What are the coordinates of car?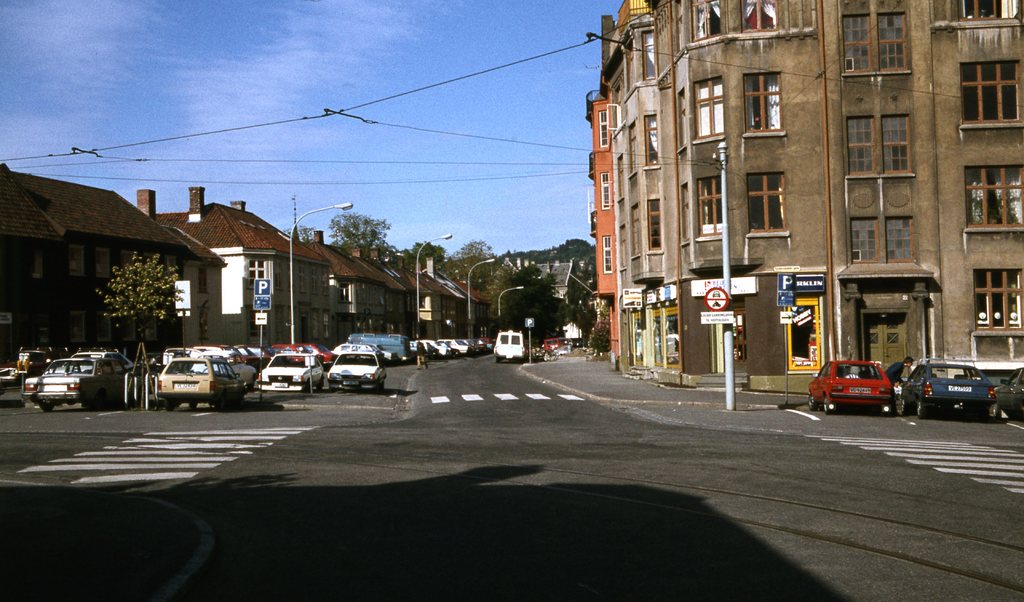
810, 355, 910, 414.
